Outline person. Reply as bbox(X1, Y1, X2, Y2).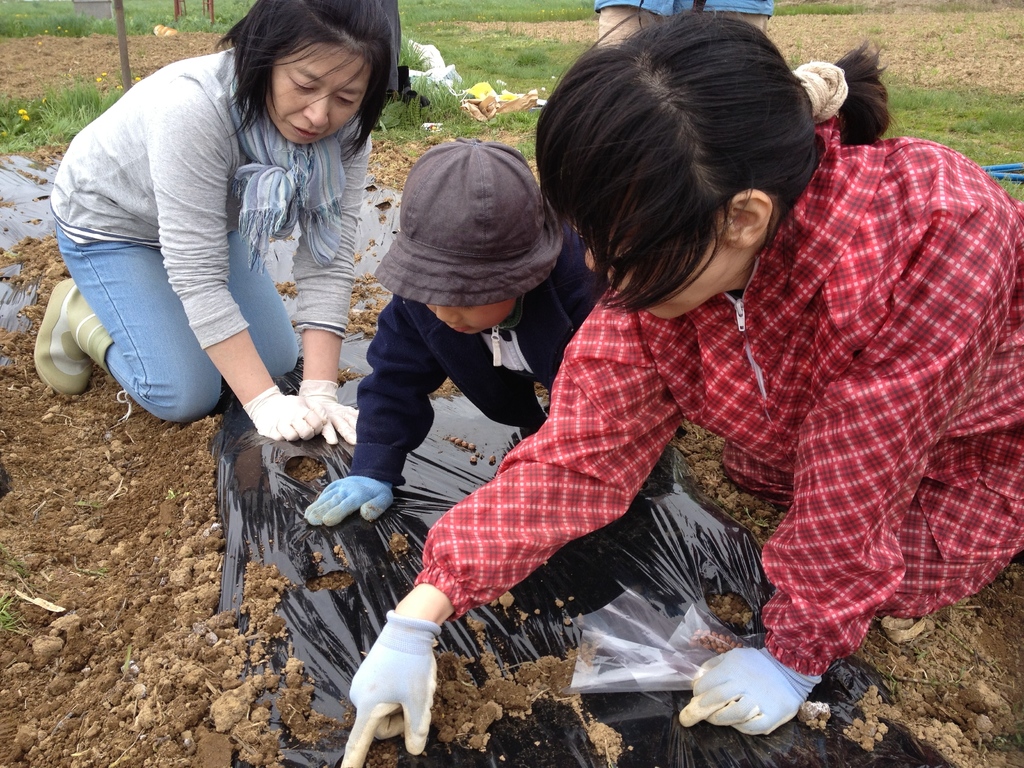
bbox(338, 0, 1023, 767).
